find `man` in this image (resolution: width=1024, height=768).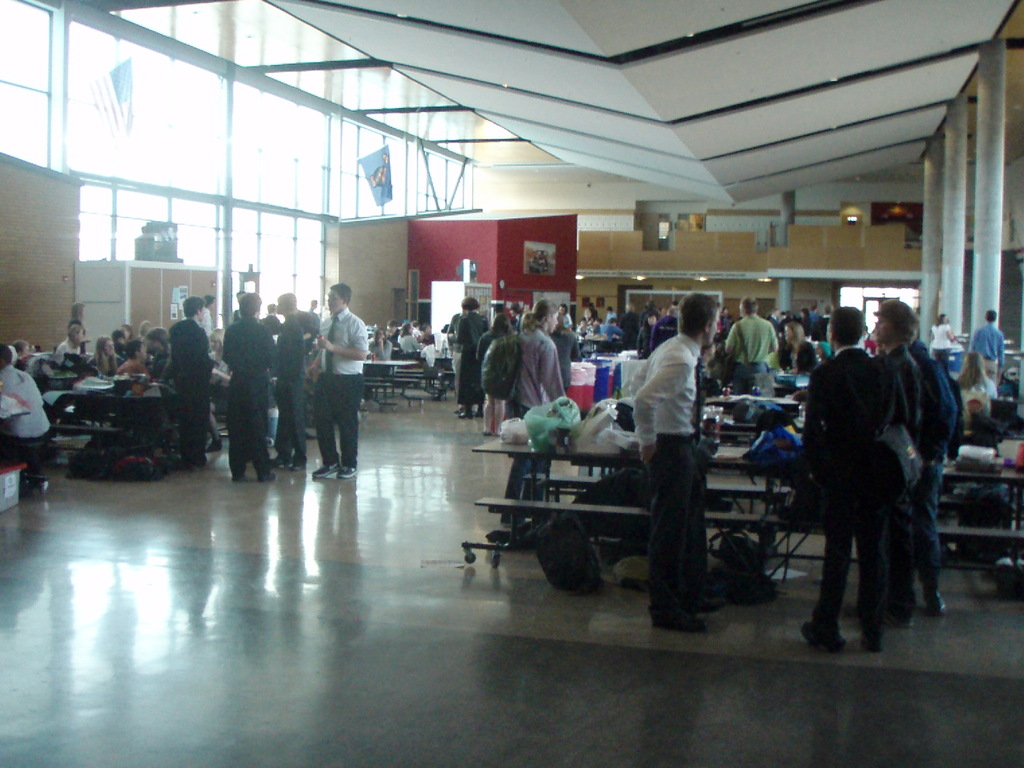
x1=55 y1=315 x2=95 y2=357.
